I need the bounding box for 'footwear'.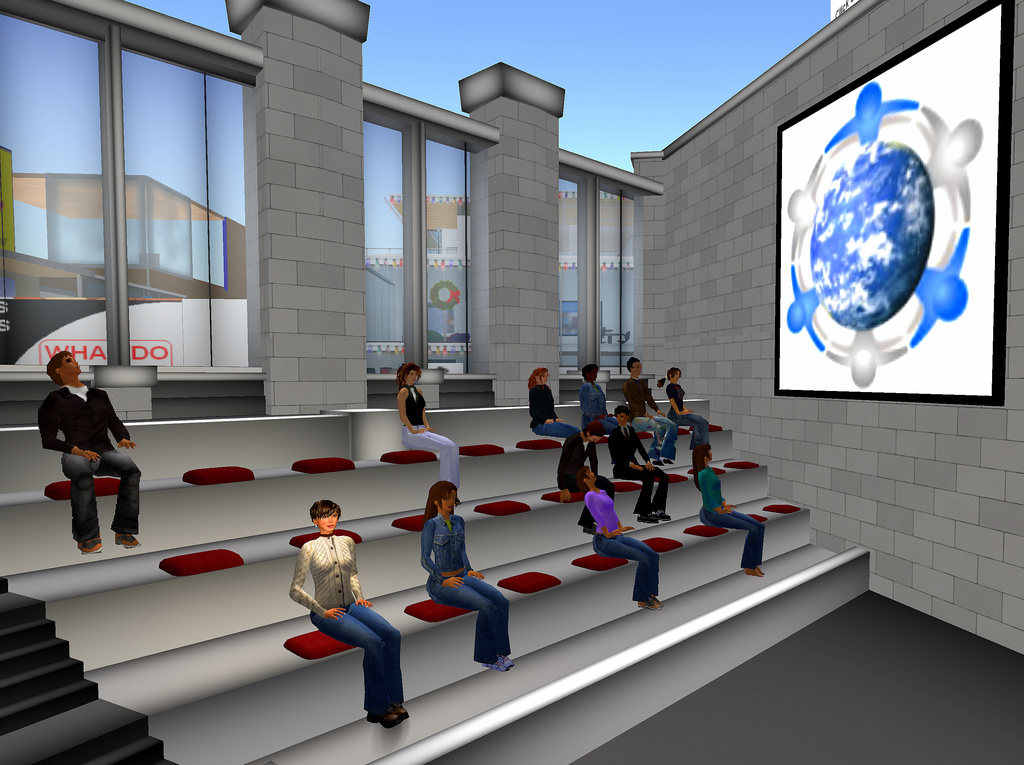
Here it is: <bbox>637, 511, 669, 525</bbox>.
